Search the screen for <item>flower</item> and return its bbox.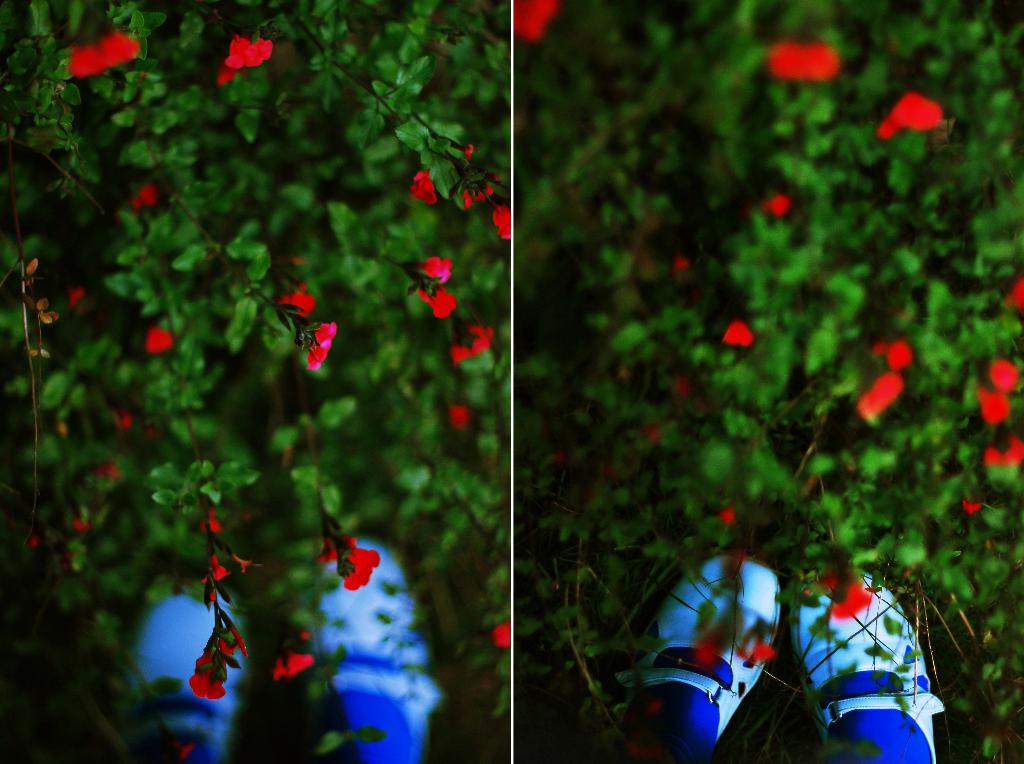
Found: Rect(136, 183, 157, 212).
